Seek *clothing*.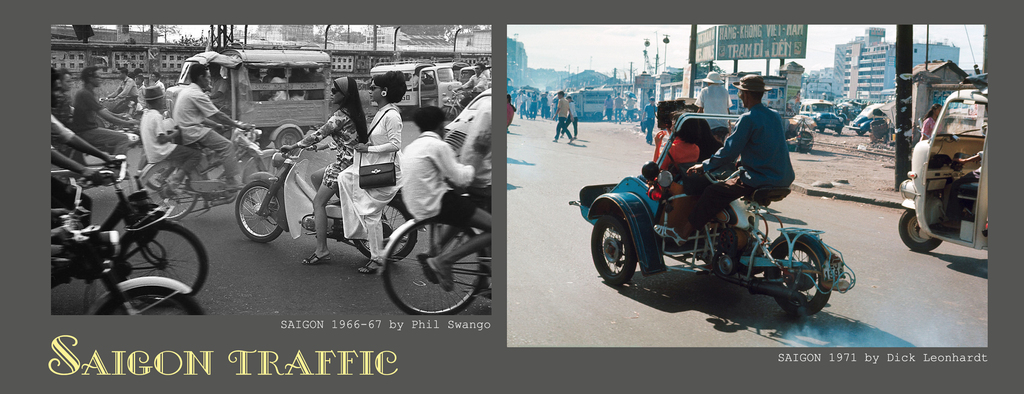
left=285, top=76, right=308, bottom=103.
